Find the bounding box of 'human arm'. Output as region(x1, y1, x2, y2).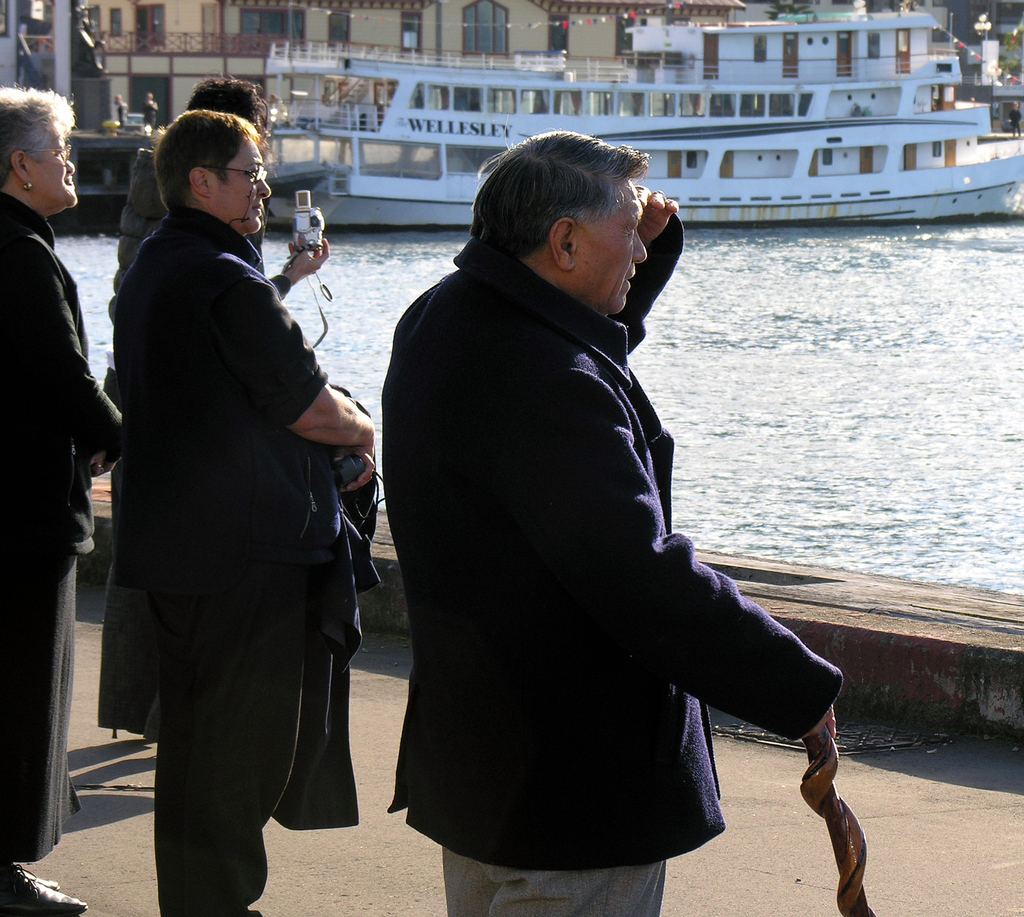
region(263, 224, 337, 294).
